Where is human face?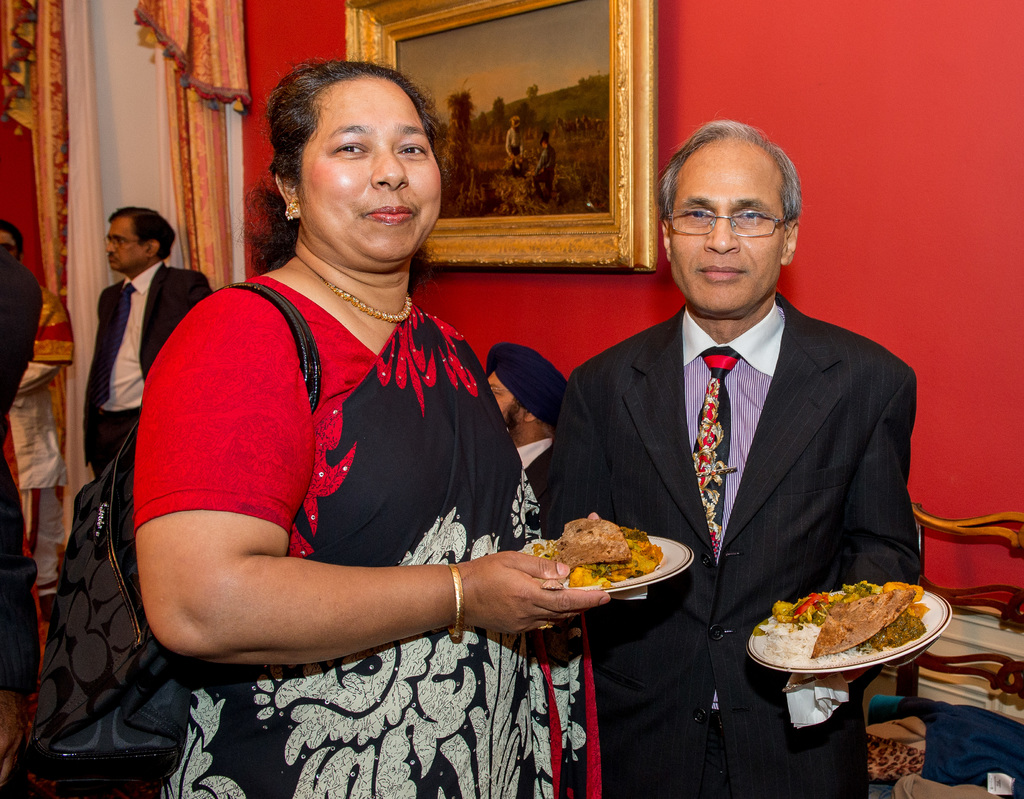
[left=477, top=367, right=521, bottom=431].
